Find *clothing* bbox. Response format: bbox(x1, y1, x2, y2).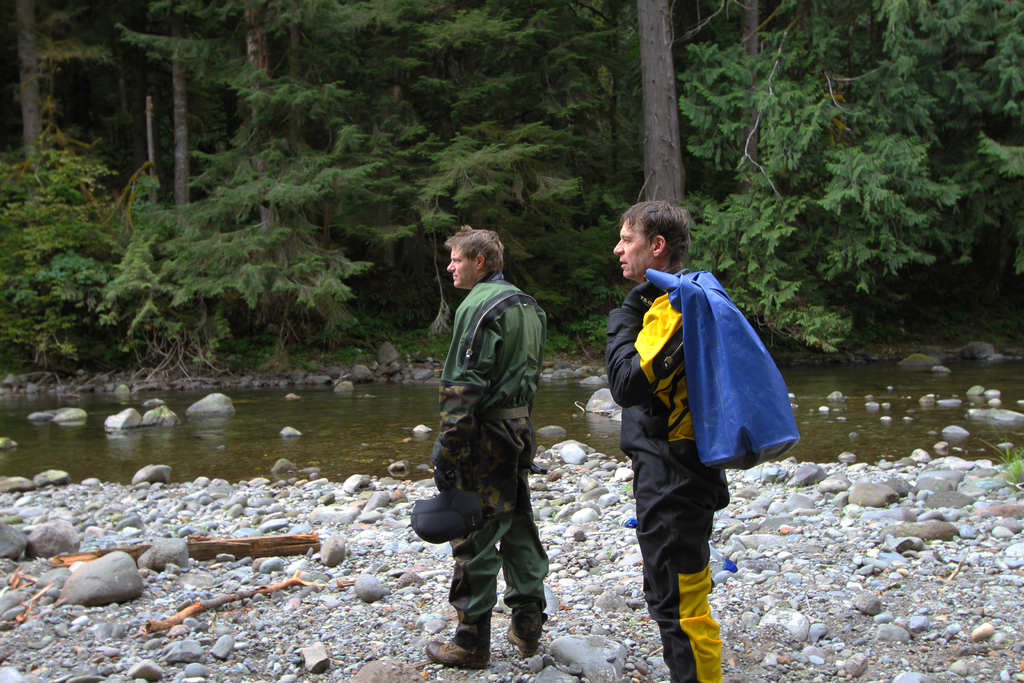
bbox(602, 264, 733, 682).
